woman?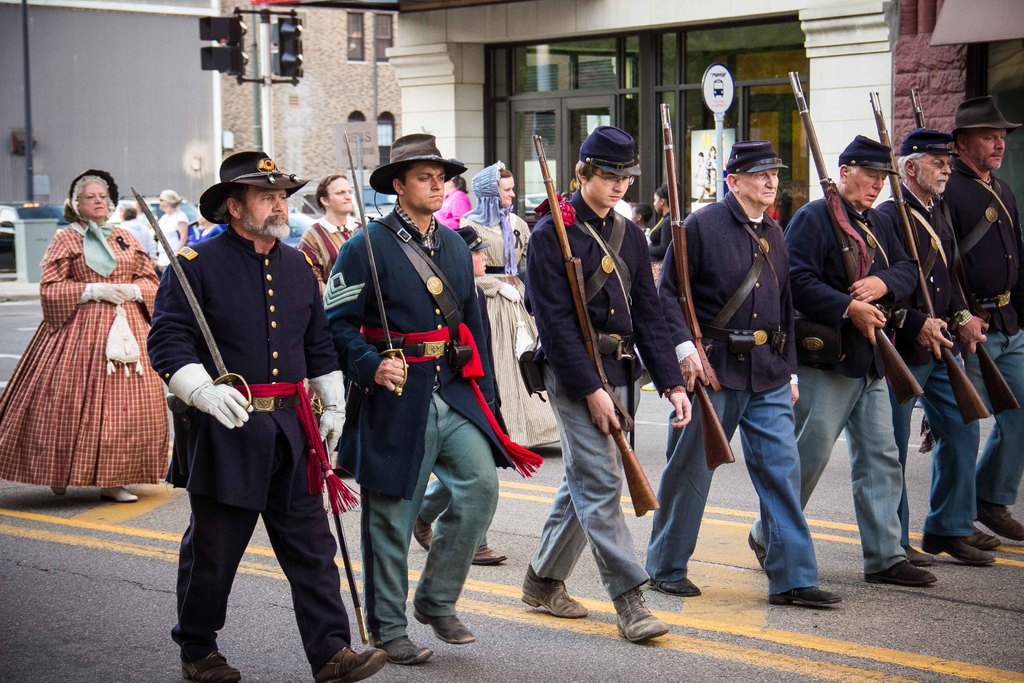
[x1=157, y1=189, x2=190, y2=276]
